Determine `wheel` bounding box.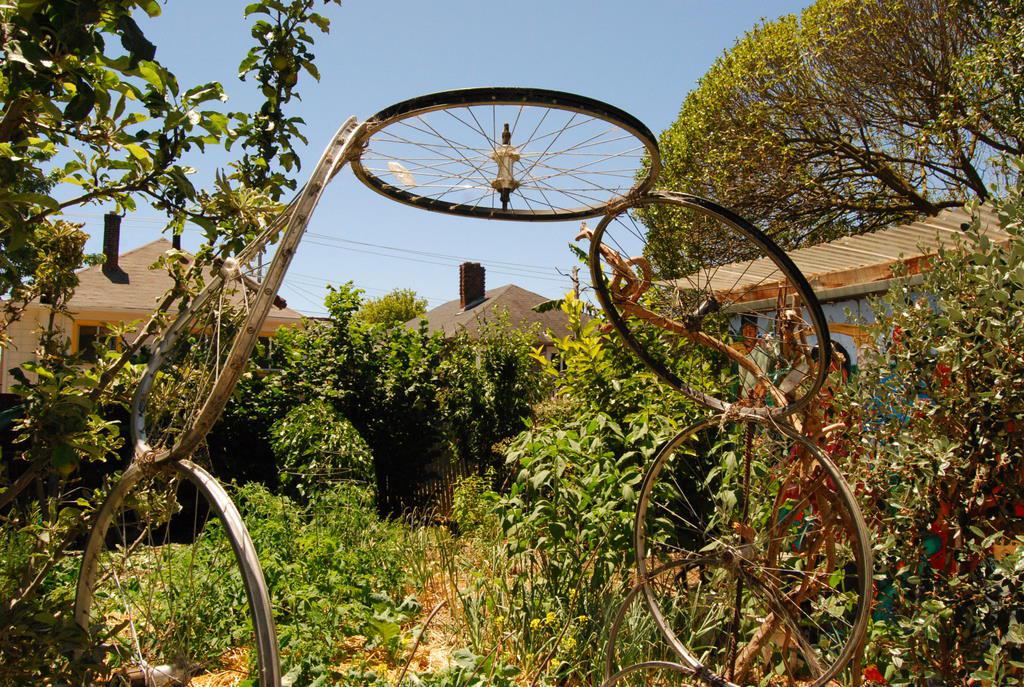
Determined: left=585, top=188, right=833, bottom=415.
